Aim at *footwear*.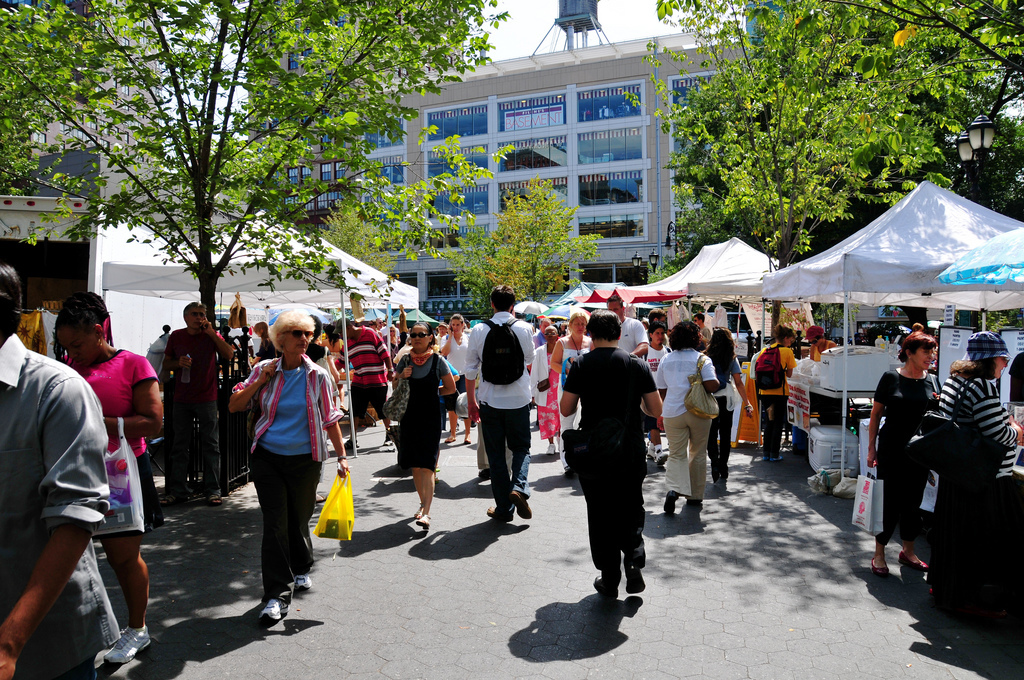
Aimed at [left=446, top=436, right=453, bottom=441].
